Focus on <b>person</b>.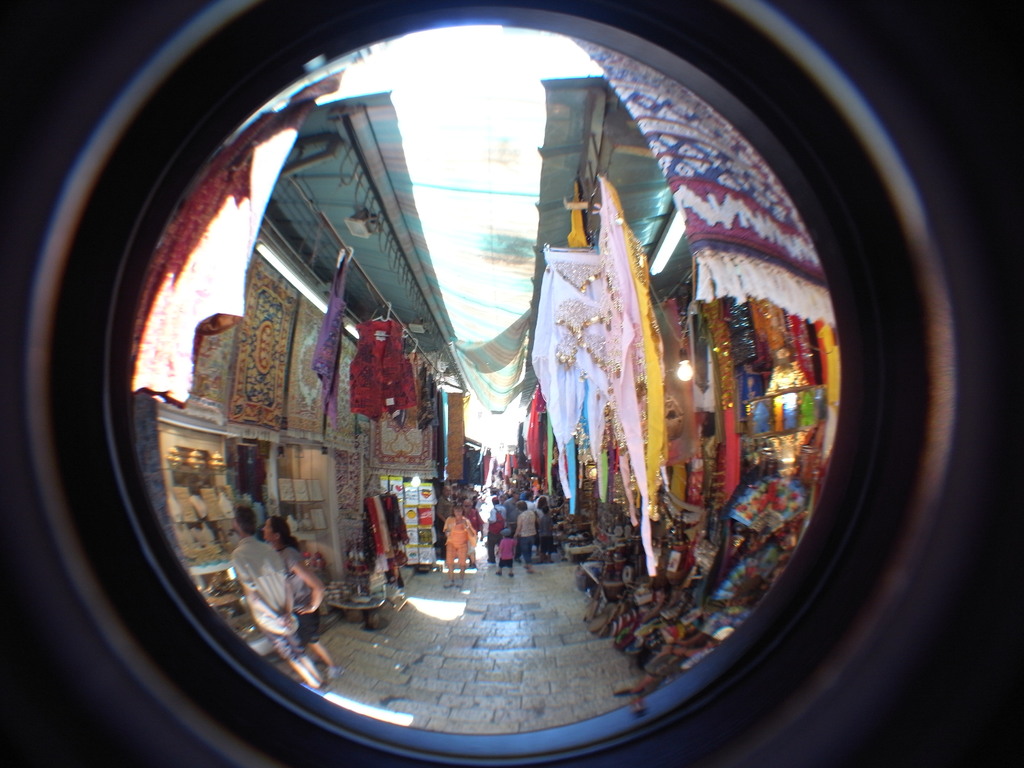
Focused at <box>261,515,333,680</box>.
